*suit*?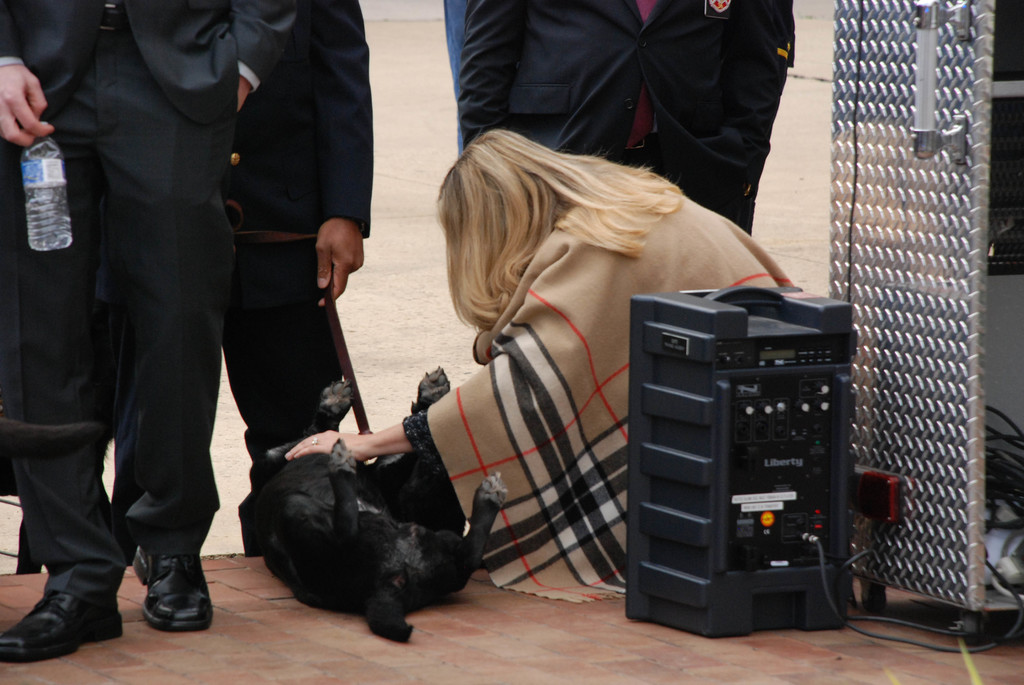
locate(455, 0, 787, 228)
